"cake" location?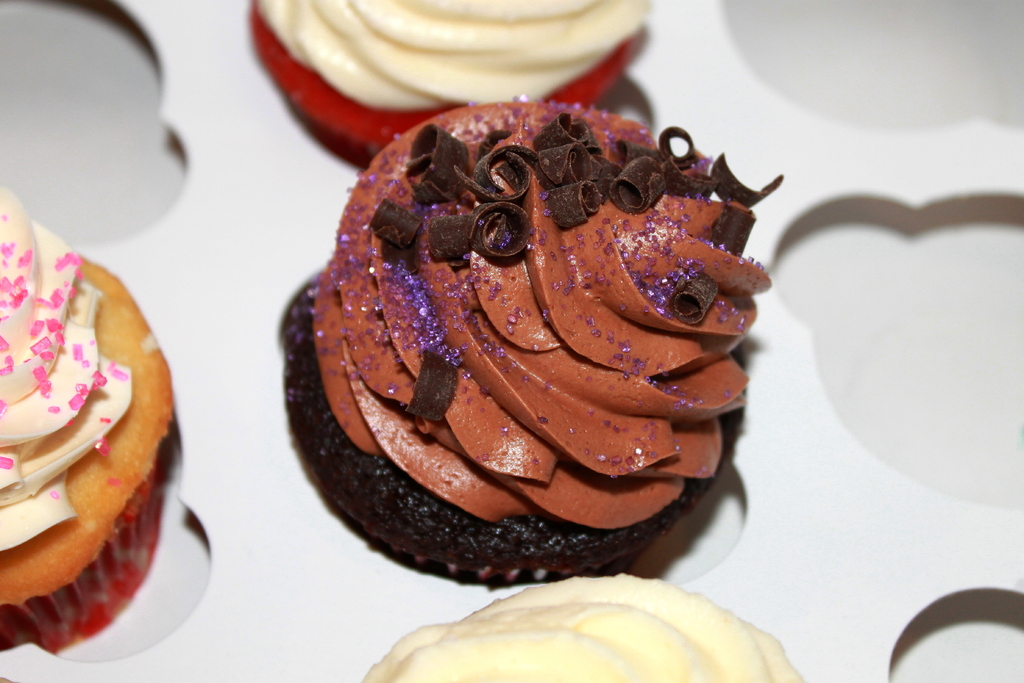
259:86:791:577
